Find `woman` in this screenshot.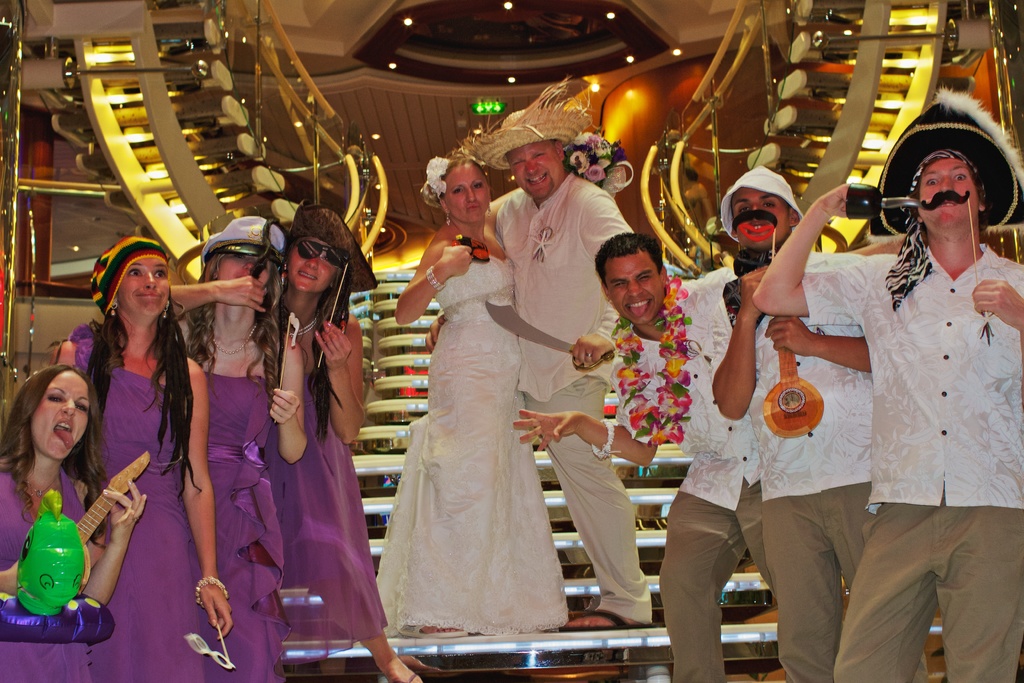
The bounding box for `woman` is BBox(48, 237, 232, 682).
